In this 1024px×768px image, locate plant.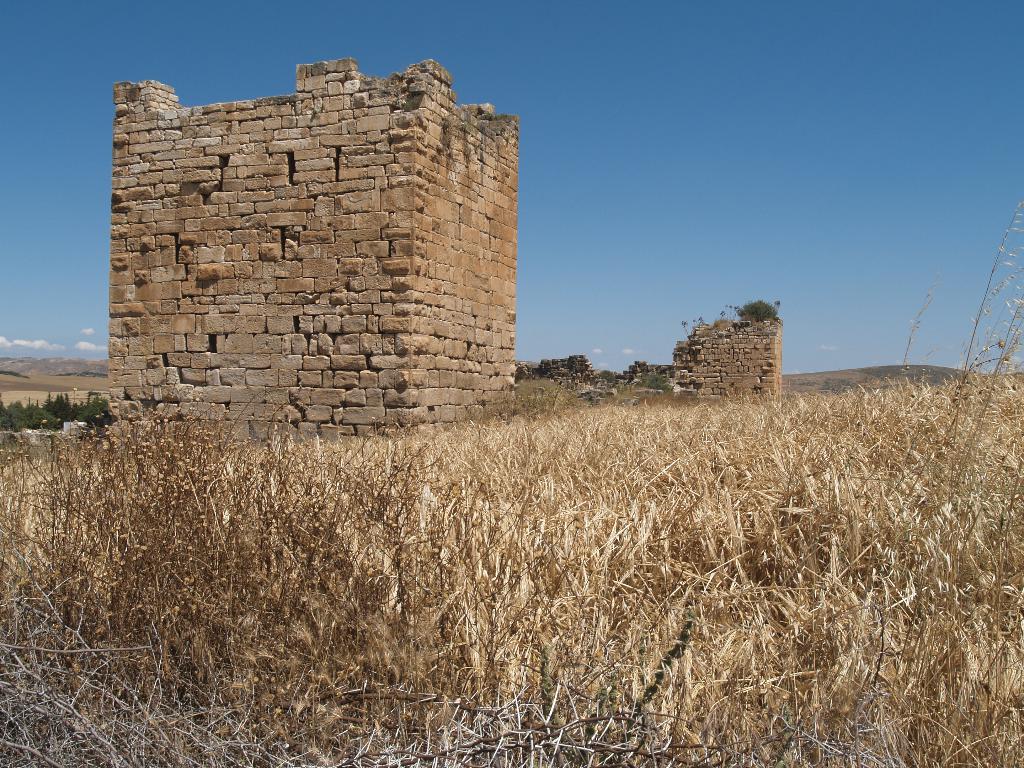
Bounding box: box(494, 373, 588, 418).
